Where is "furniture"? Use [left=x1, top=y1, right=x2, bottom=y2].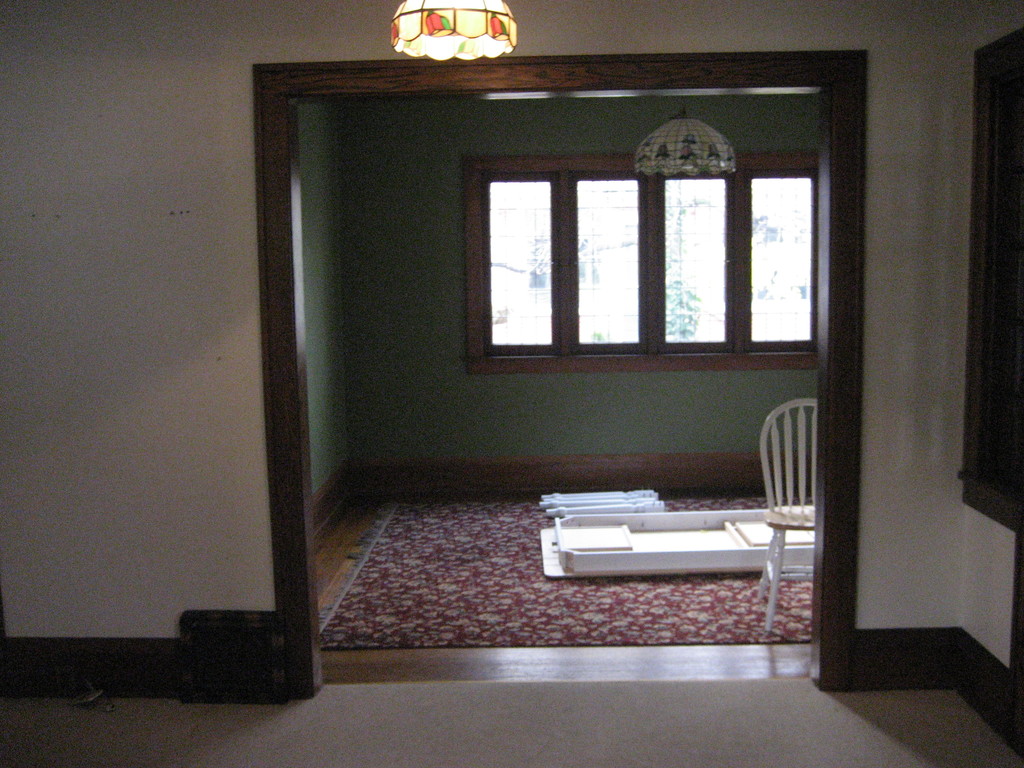
[left=756, top=394, right=820, bottom=628].
